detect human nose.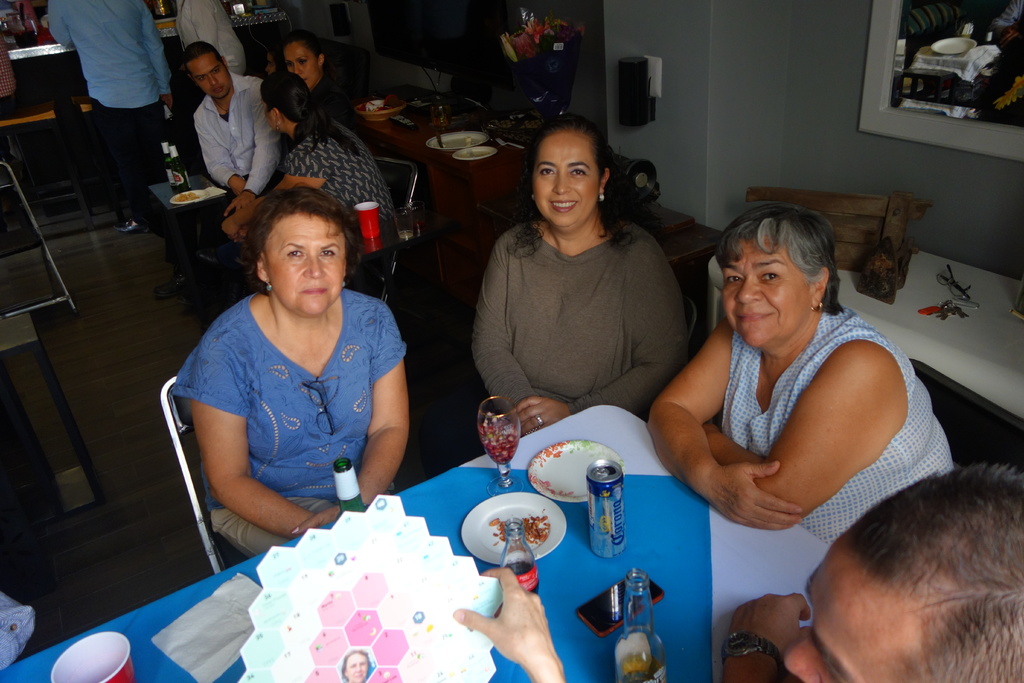
Detected at bbox(209, 74, 216, 84).
